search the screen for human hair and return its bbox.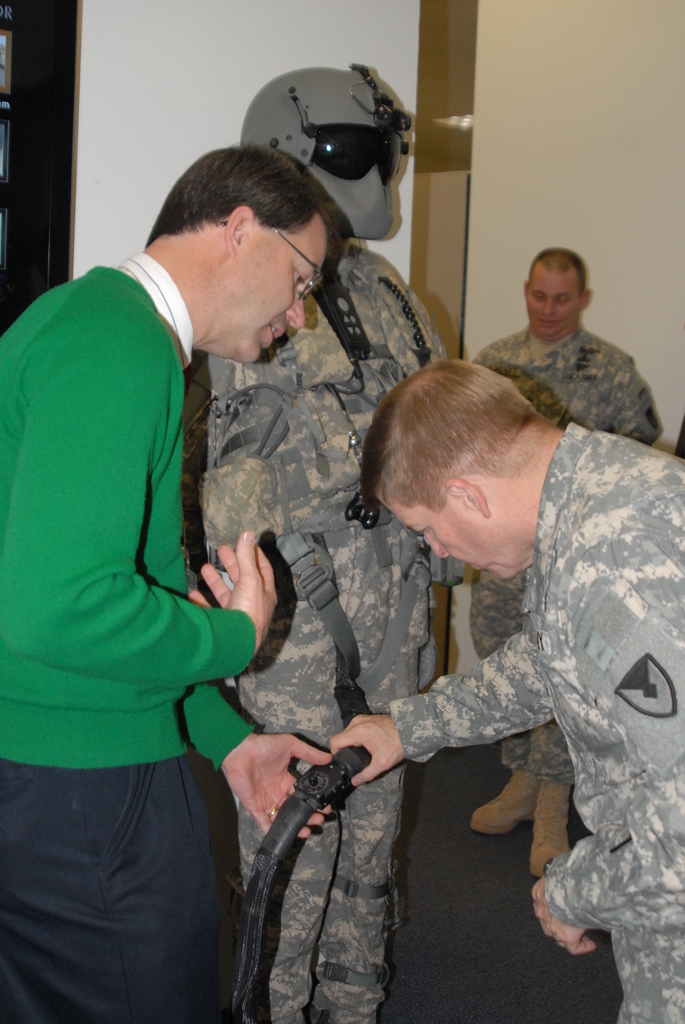
Found: crop(354, 357, 534, 511).
